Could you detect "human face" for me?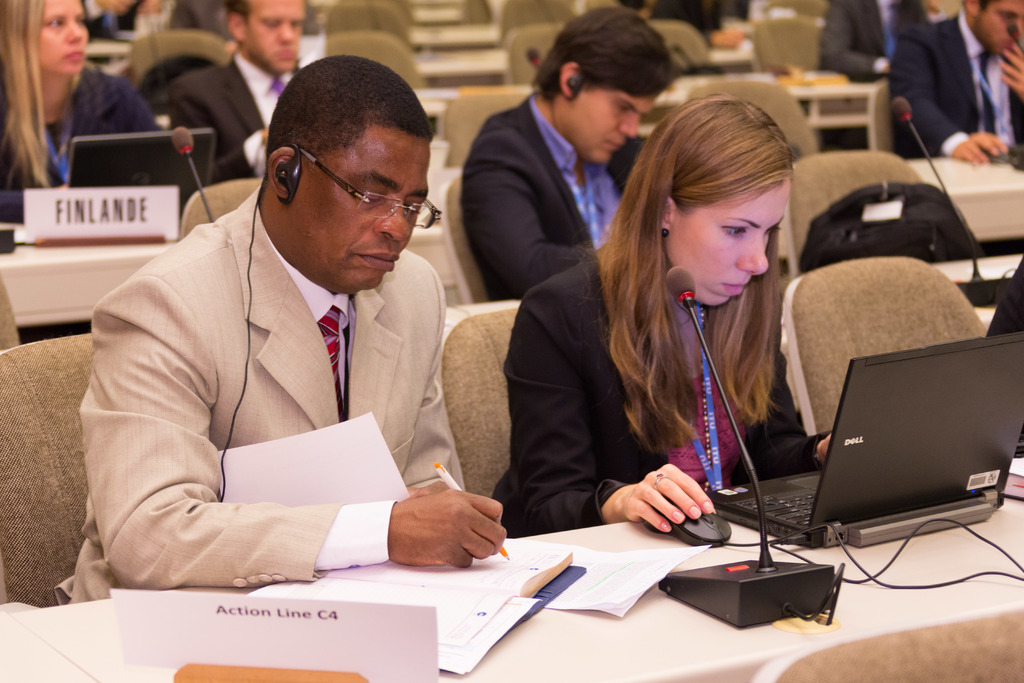
Detection result: (left=40, top=0, right=87, bottom=75).
